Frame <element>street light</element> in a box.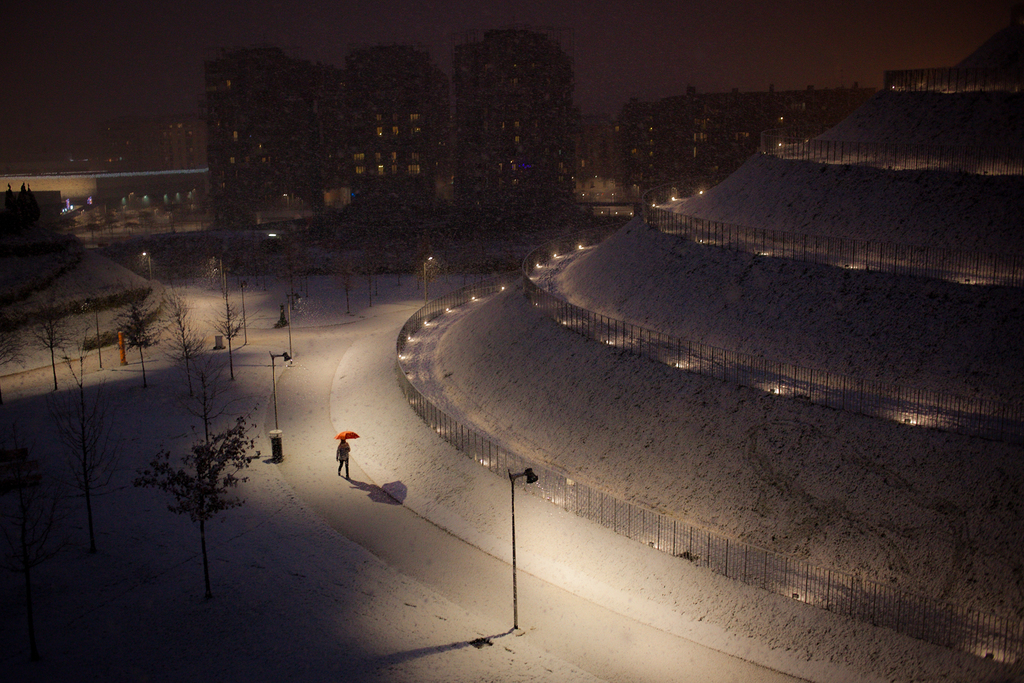
BBox(268, 351, 291, 430).
